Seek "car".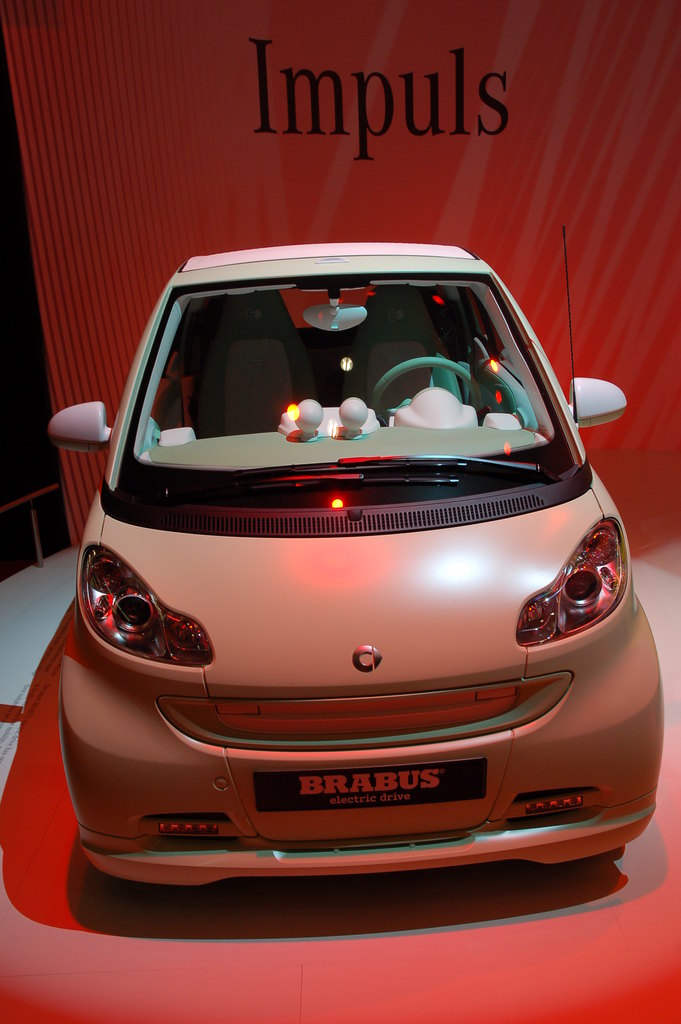
x1=51 y1=237 x2=664 y2=872.
